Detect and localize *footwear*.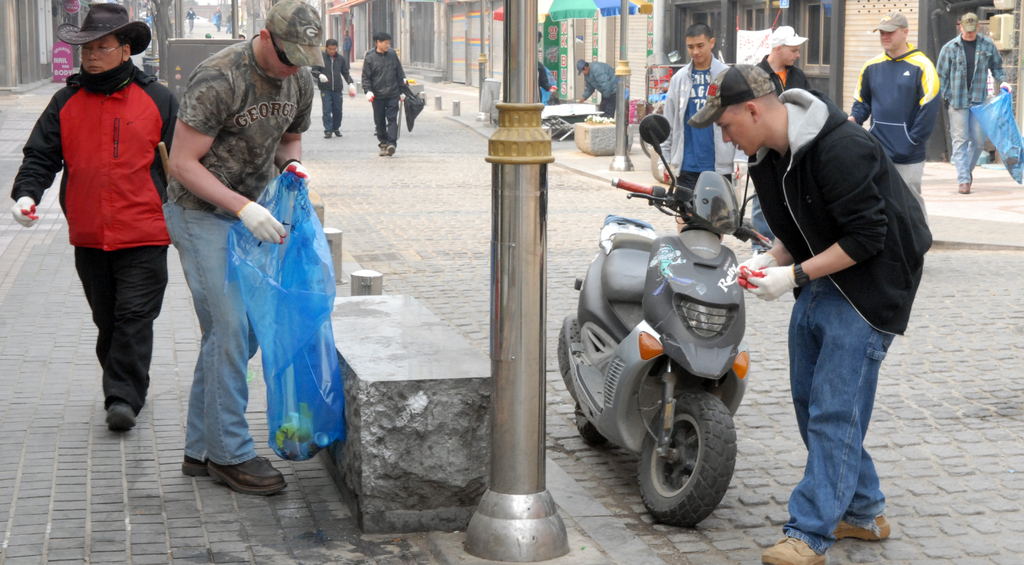
Localized at bbox=(106, 402, 136, 431).
